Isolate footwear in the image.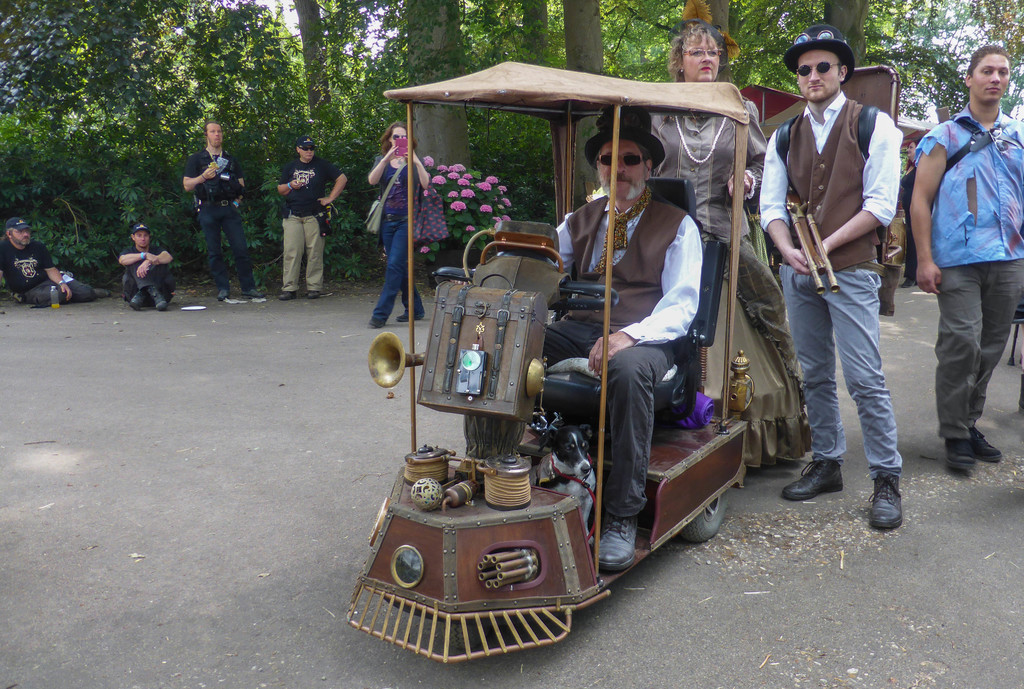
Isolated region: 241, 289, 264, 298.
